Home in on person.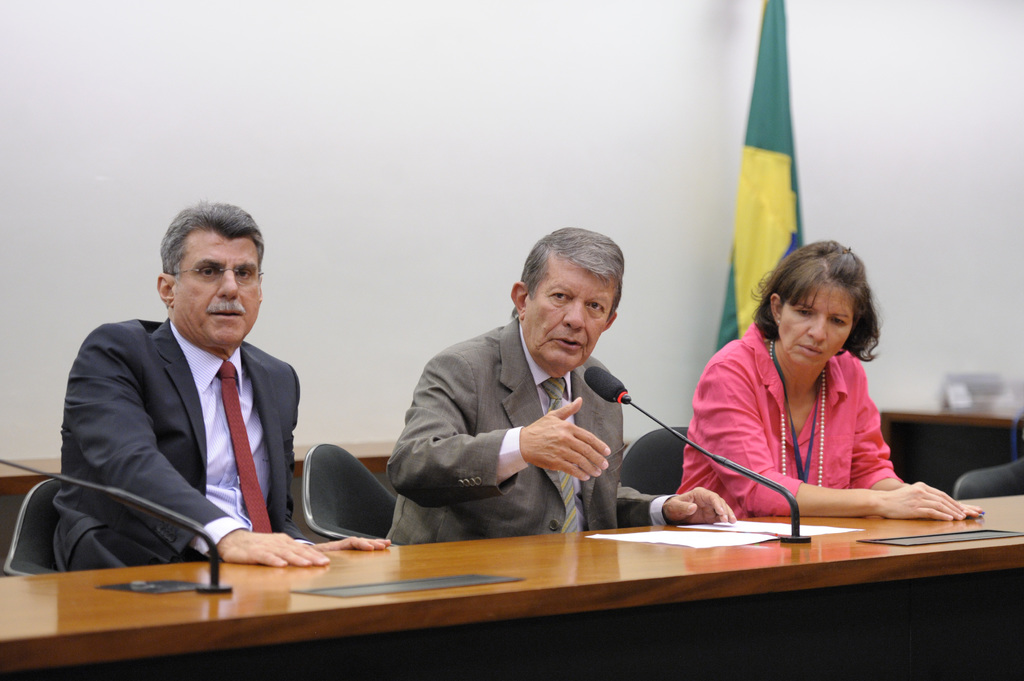
Homed in at box(53, 203, 390, 569).
